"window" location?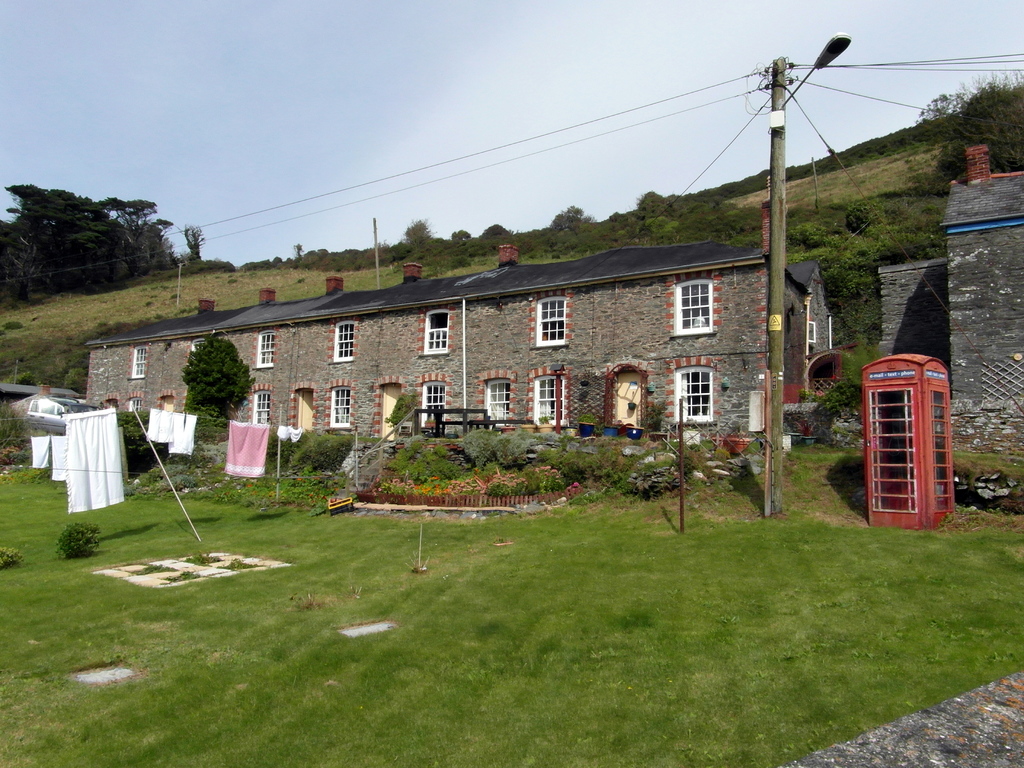
left=426, top=310, right=449, bottom=349
